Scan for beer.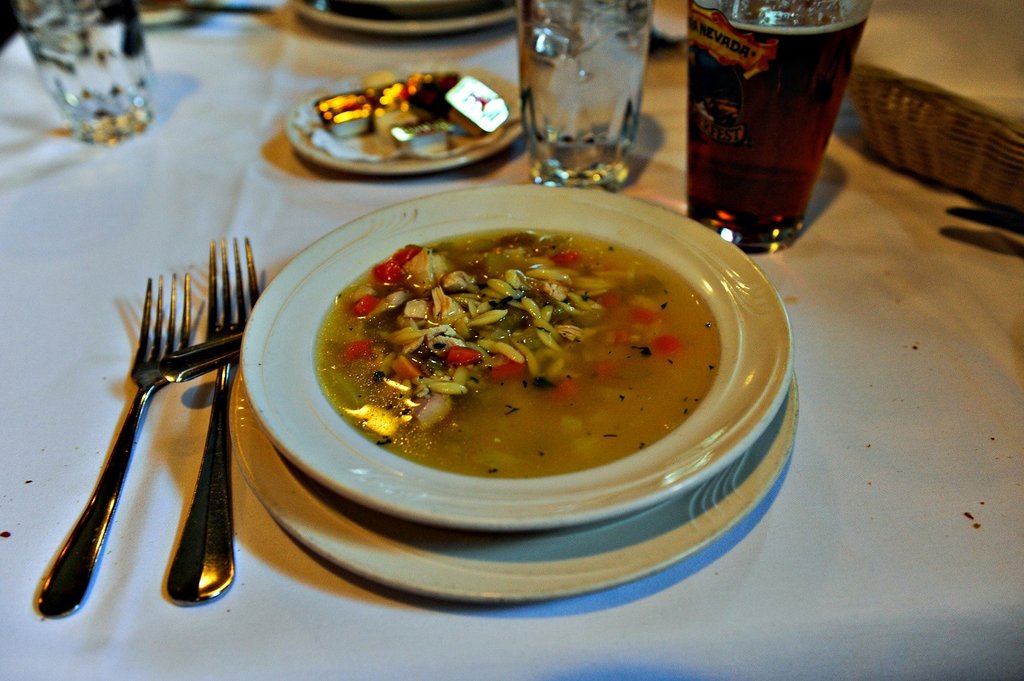
Scan result: box=[682, 0, 863, 230].
